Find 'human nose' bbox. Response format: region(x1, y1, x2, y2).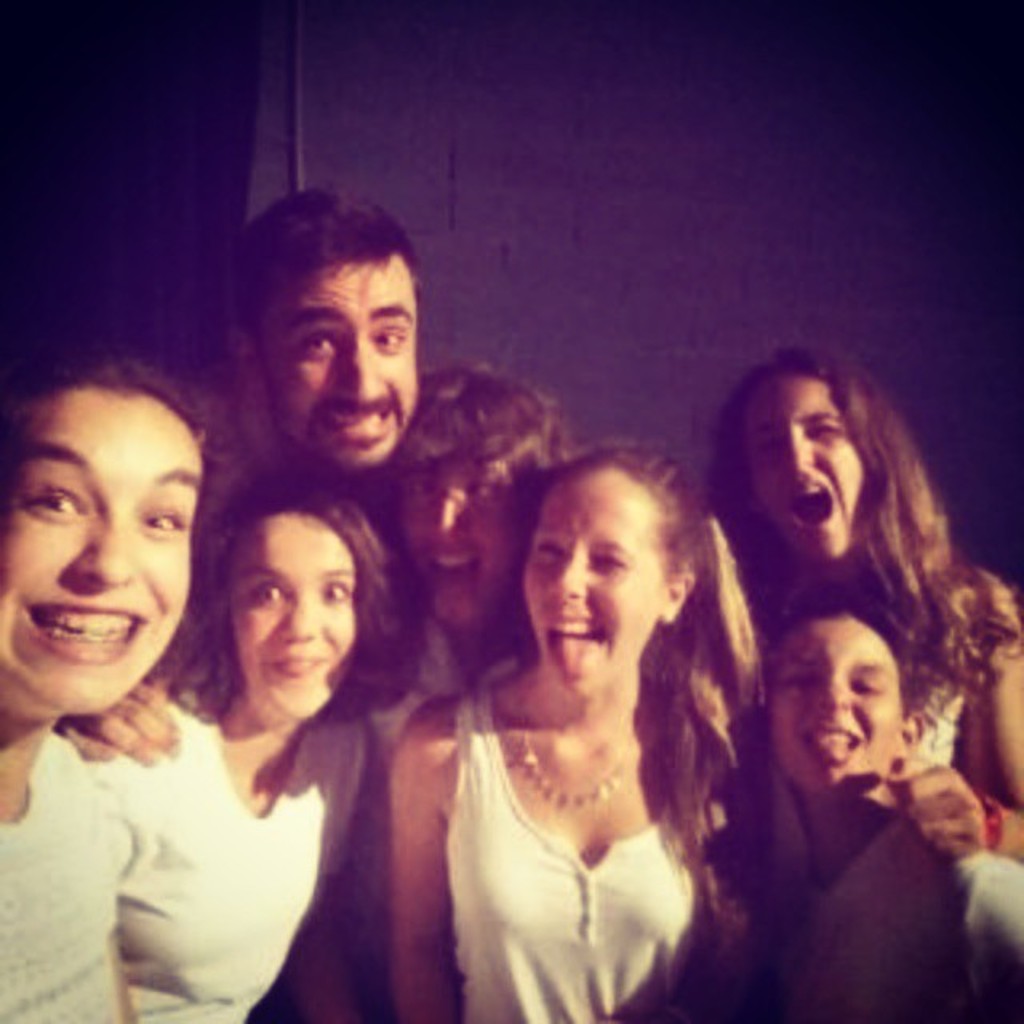
region(333, 338, 392, 397).
